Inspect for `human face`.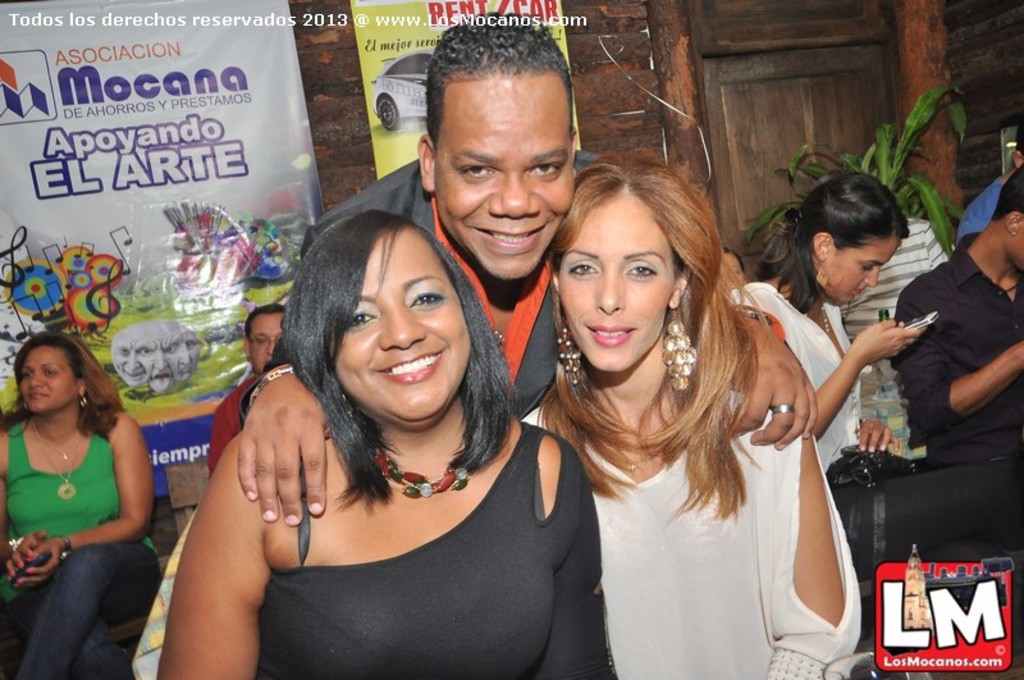
Inspection: [436, 83, 570, 278].
